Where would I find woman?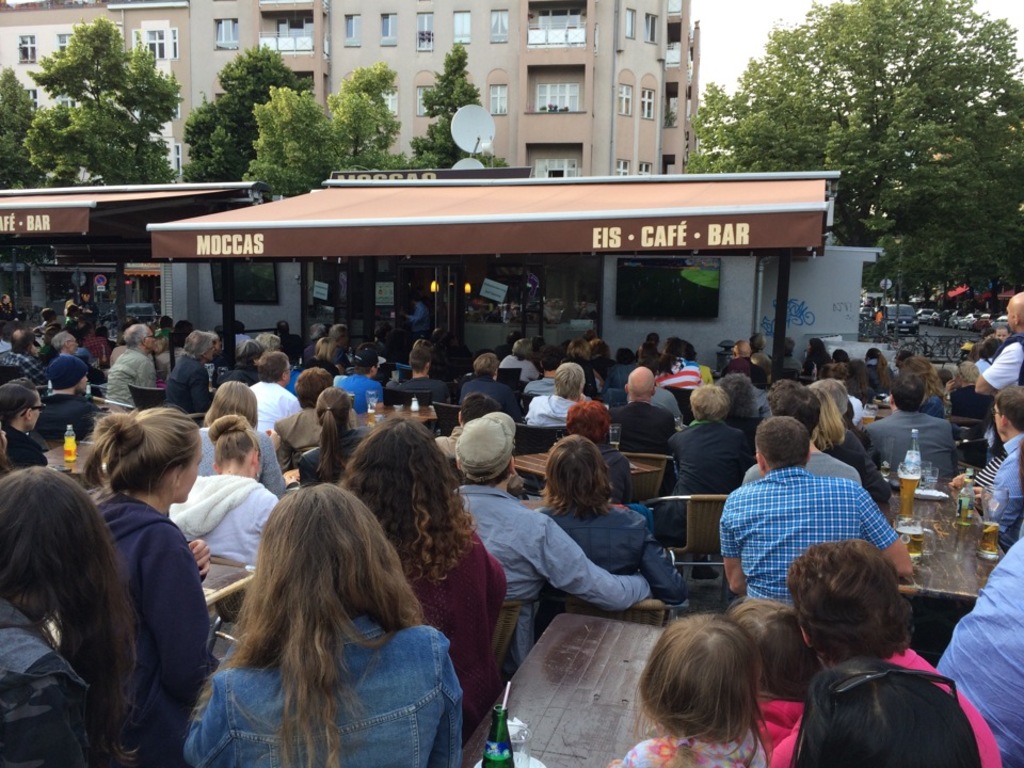
At [567, 339, 591, 361].
